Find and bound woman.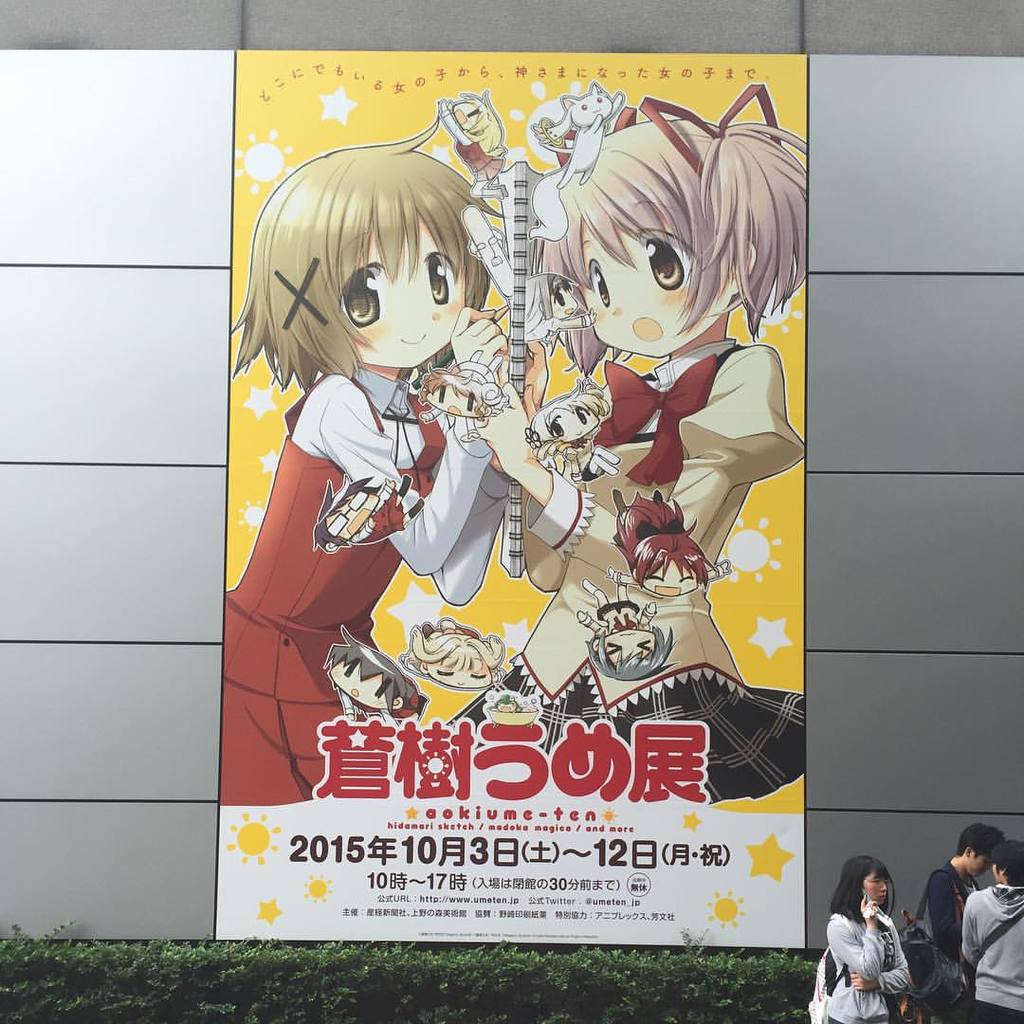
Bound: l=214, t=114, r=514, b=801.
